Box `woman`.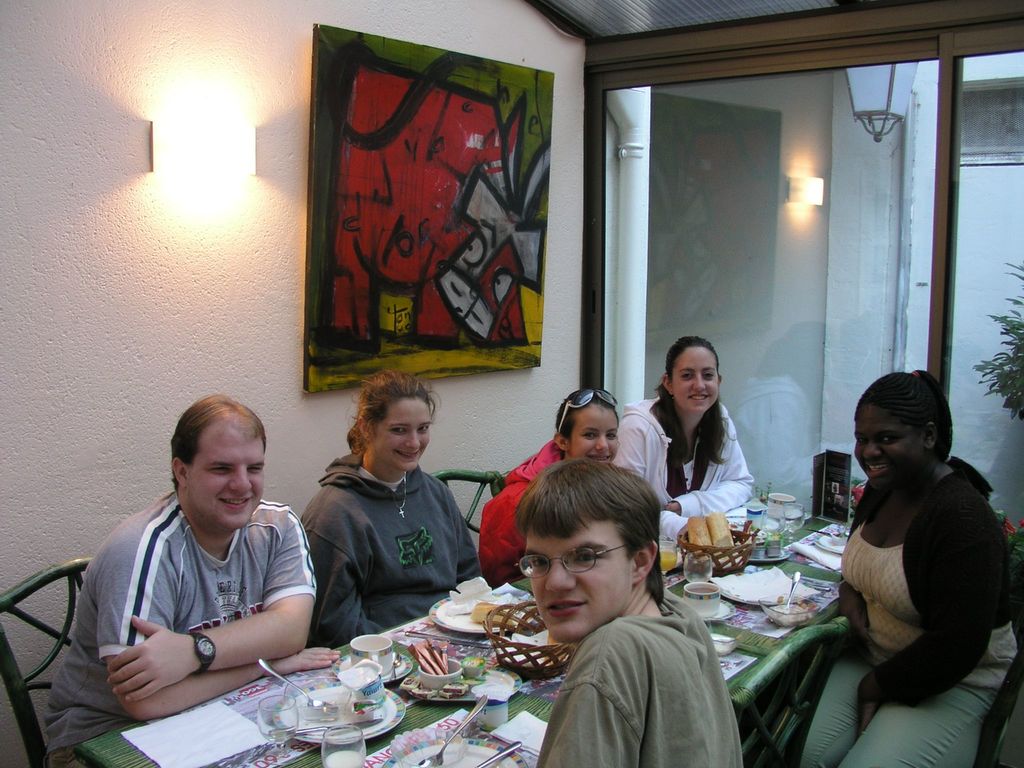
[left=806, top=348, right=1008, bottom=749].
